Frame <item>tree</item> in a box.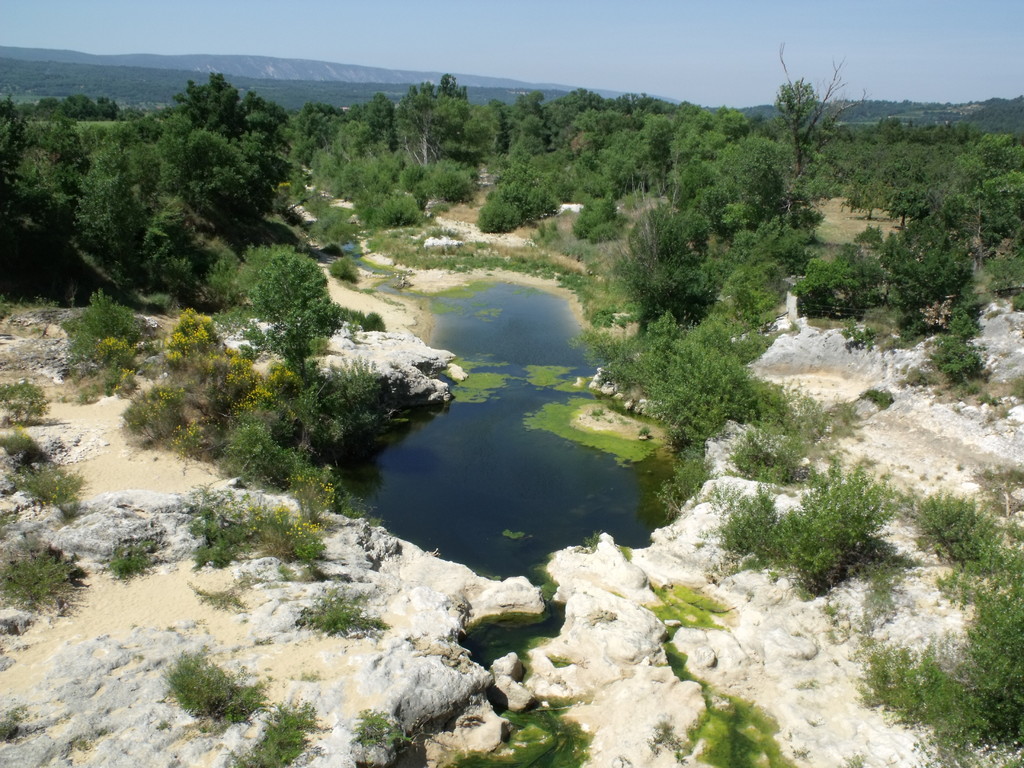
[735, 150, 770, 195].
